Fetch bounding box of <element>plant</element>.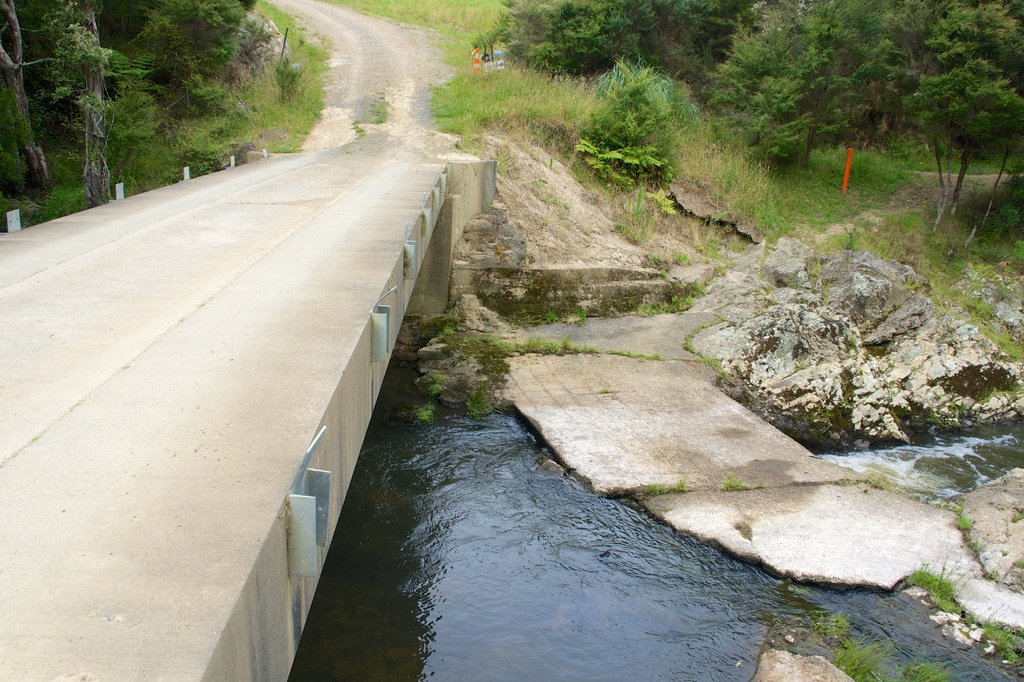
Bbox: [left=411, top=408, right=435, bottom=427].
